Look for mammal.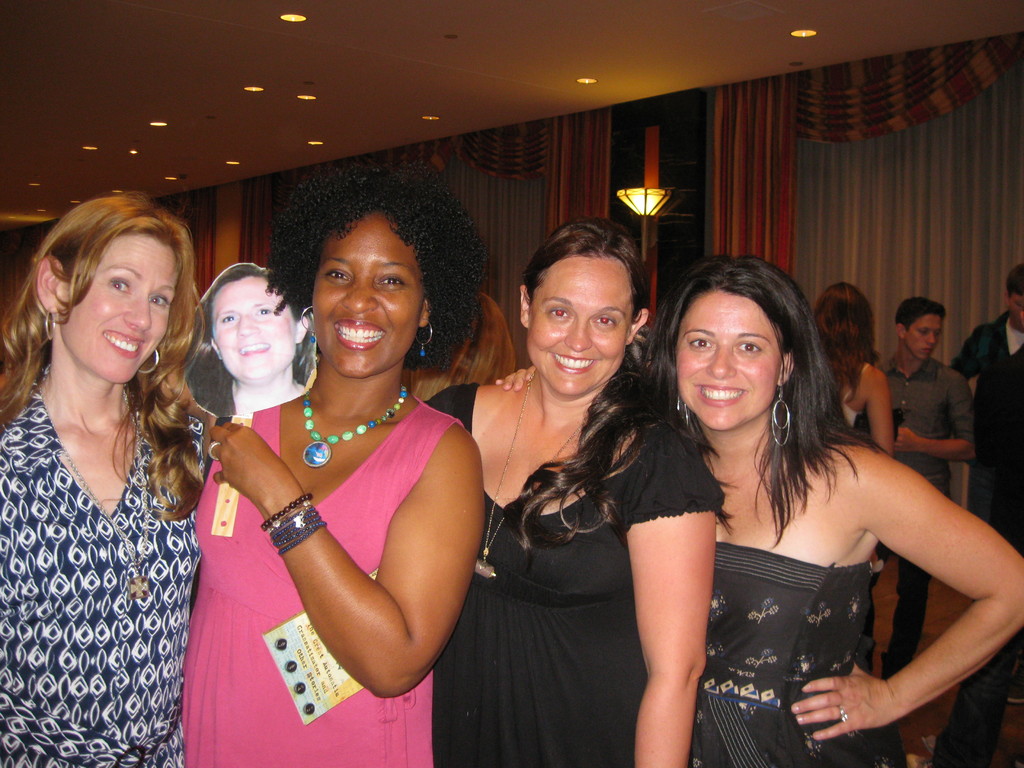
Found: <box>182,157,480,767</box>.
